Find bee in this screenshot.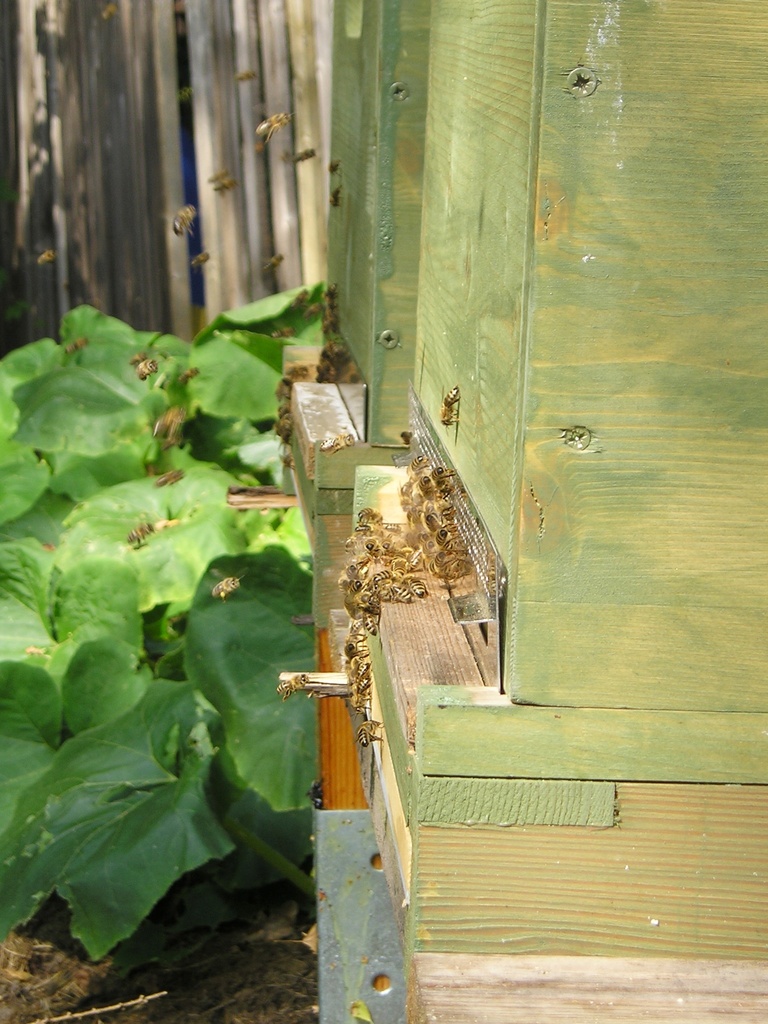
The bounding box for bee is region(340, 575, 348, 595).
